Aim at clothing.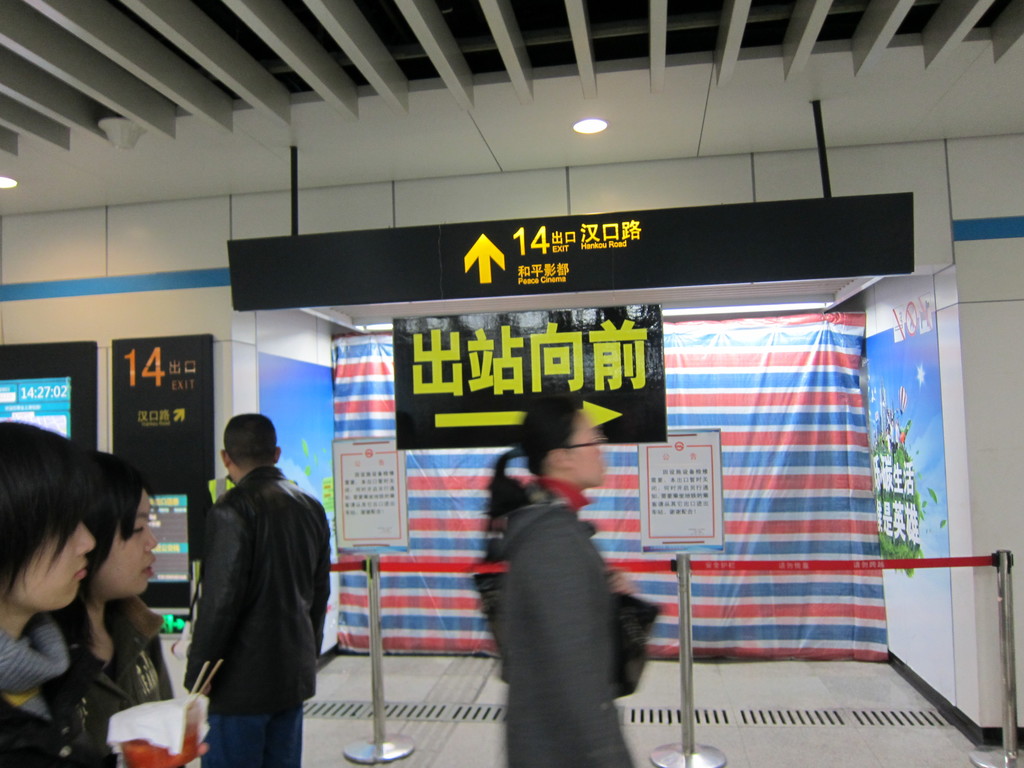
Aimed at select_region(500, 489, 646, 767).
